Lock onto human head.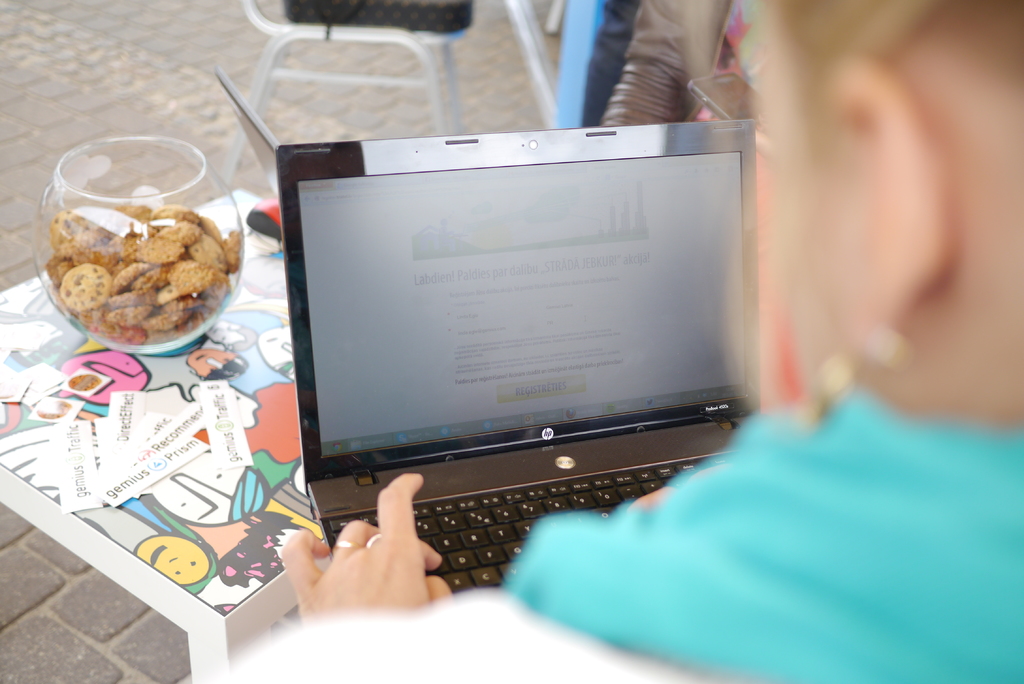
Locked: (770,0,1023,438).
